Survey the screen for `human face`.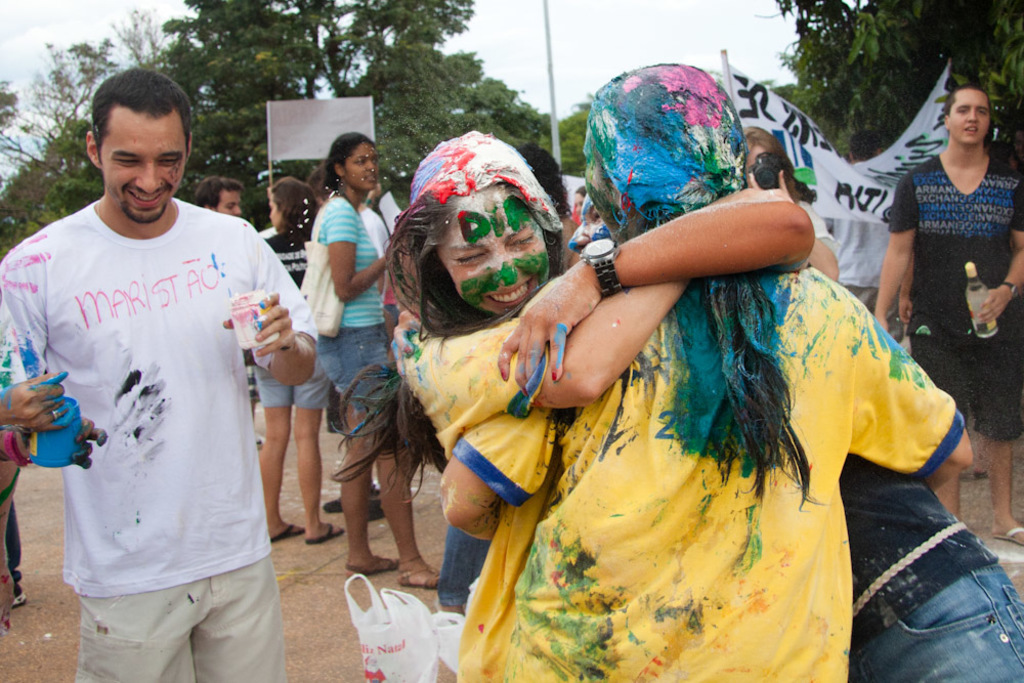
Survey found: (left=342, top=141, right=379, bottom=188).
